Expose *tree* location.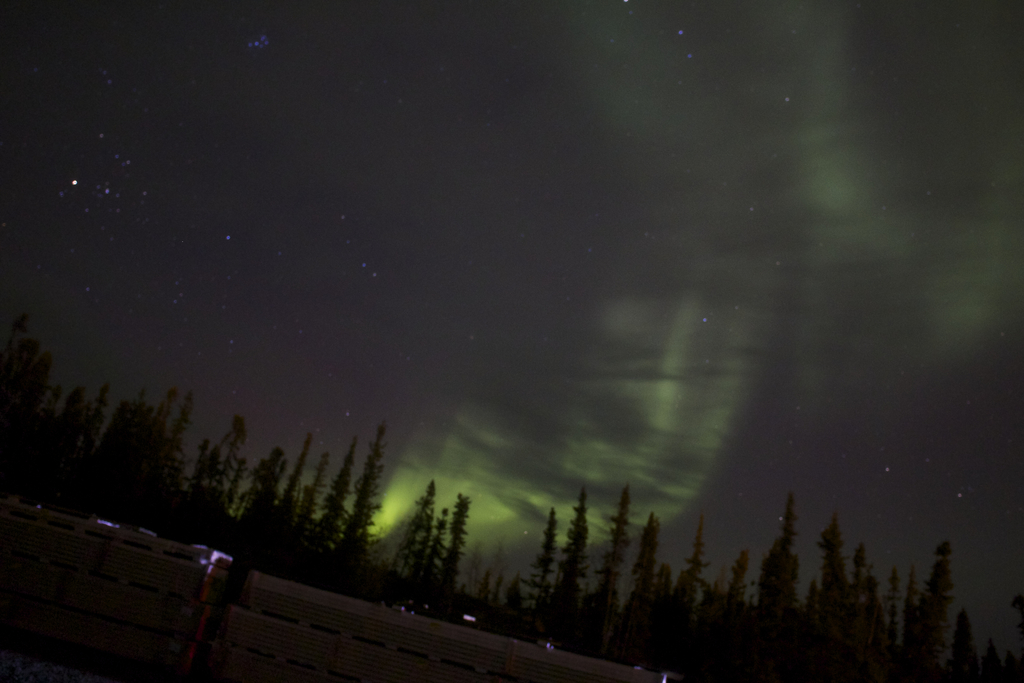
Exposed at 951 614 972 682.
